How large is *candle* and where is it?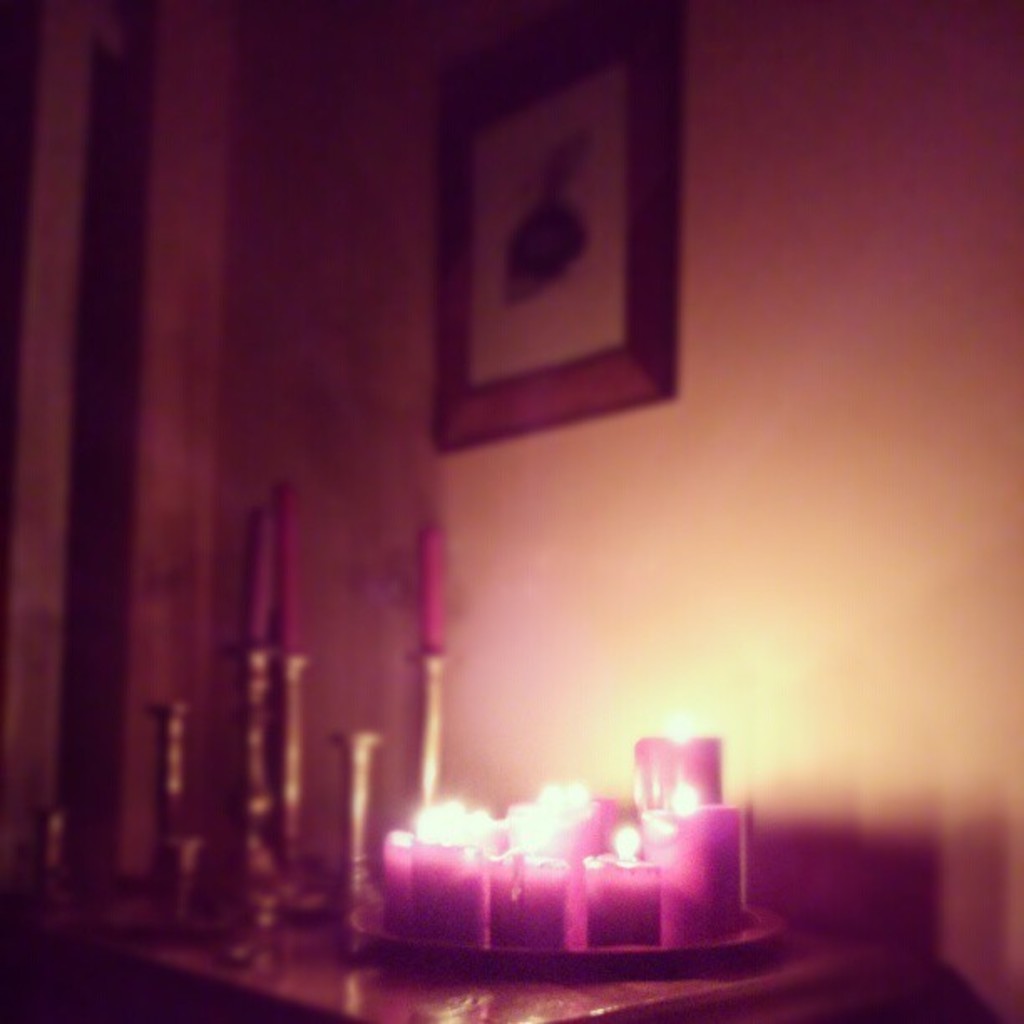
Bounding box: {"x1": 274, "y1": 484, "x2": 300, "y2": 651}.
